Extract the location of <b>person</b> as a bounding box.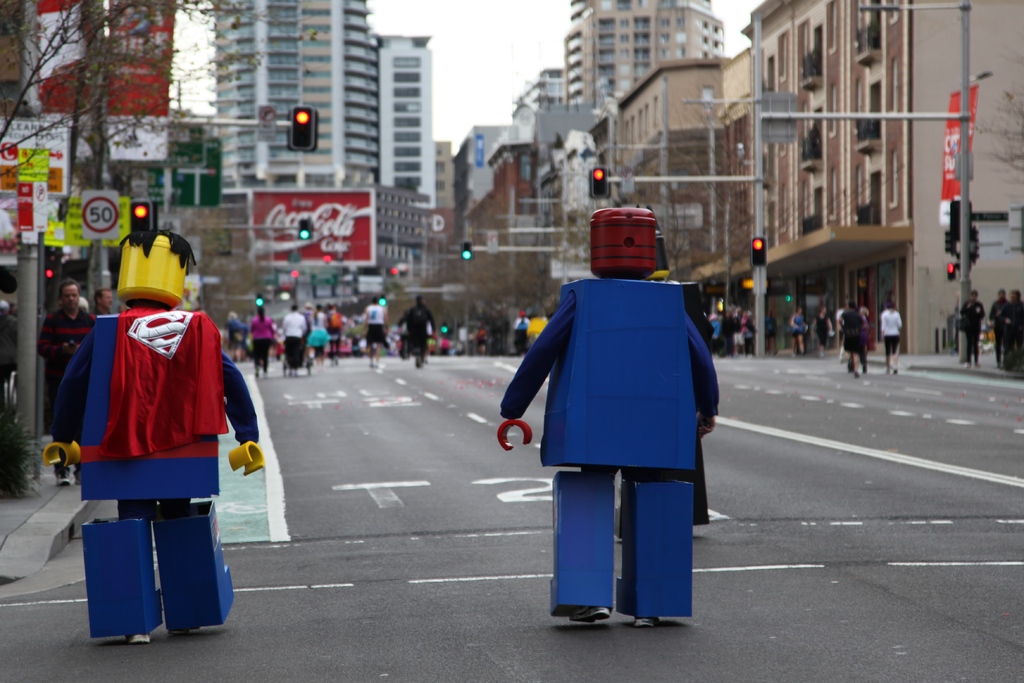
BBox(960, 286, 988, 372).
